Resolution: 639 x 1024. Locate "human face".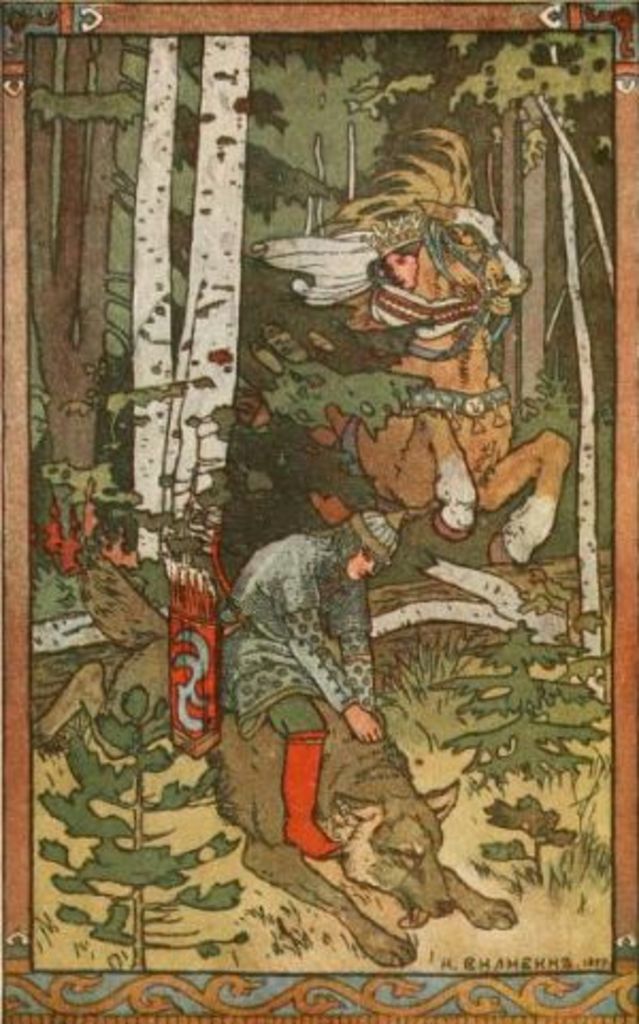
345/556/373/585.
